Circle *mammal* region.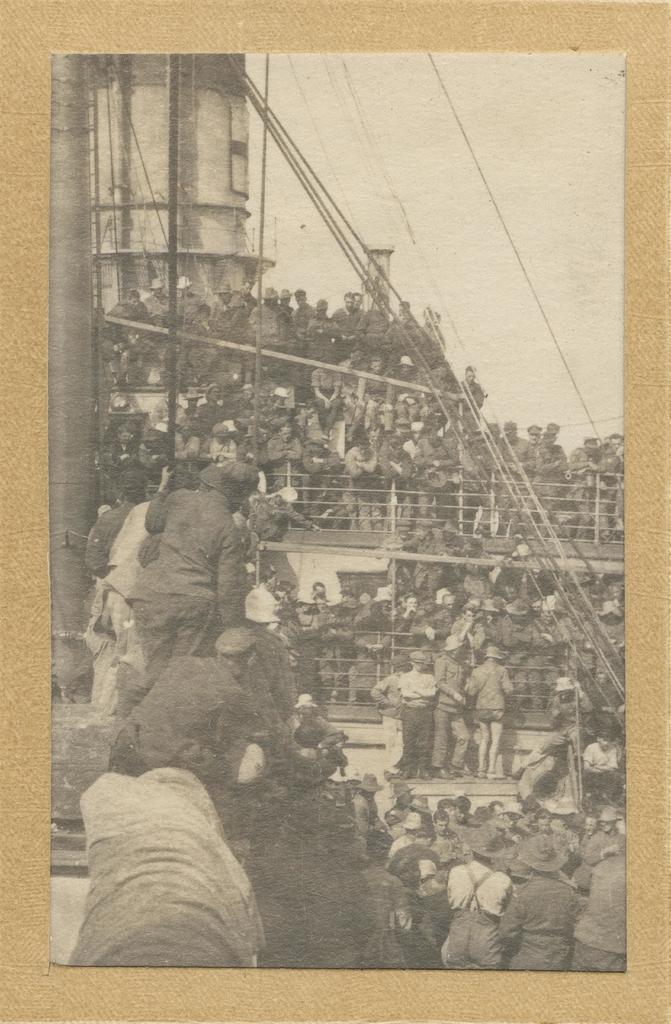
Region: 498,831,589,973.
